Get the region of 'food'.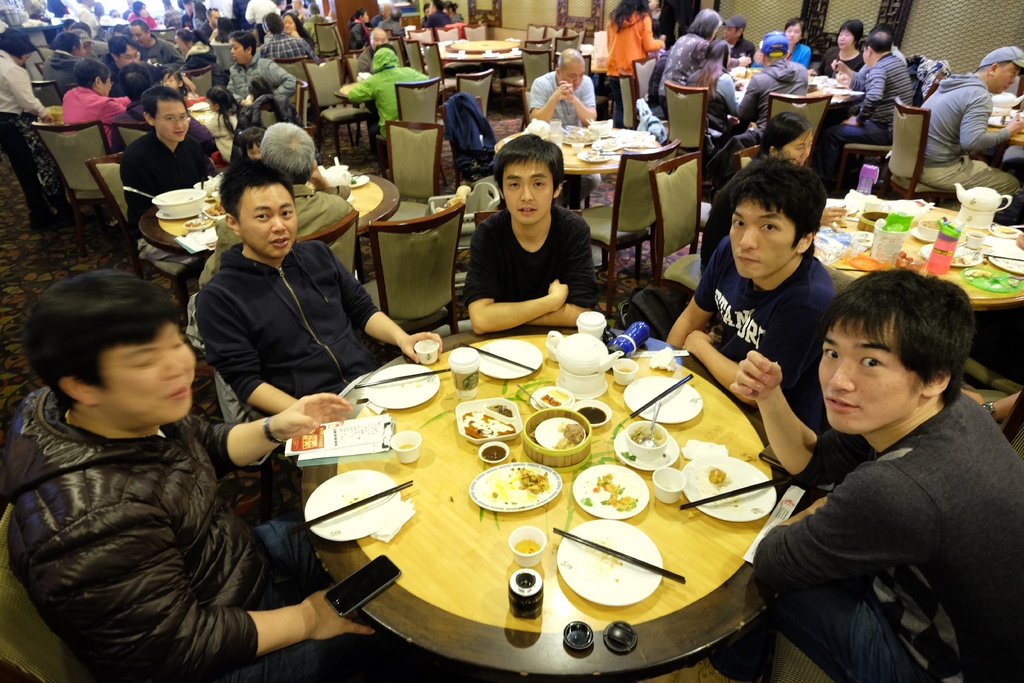
[left=580, top=465, right=637, bottom=507].
